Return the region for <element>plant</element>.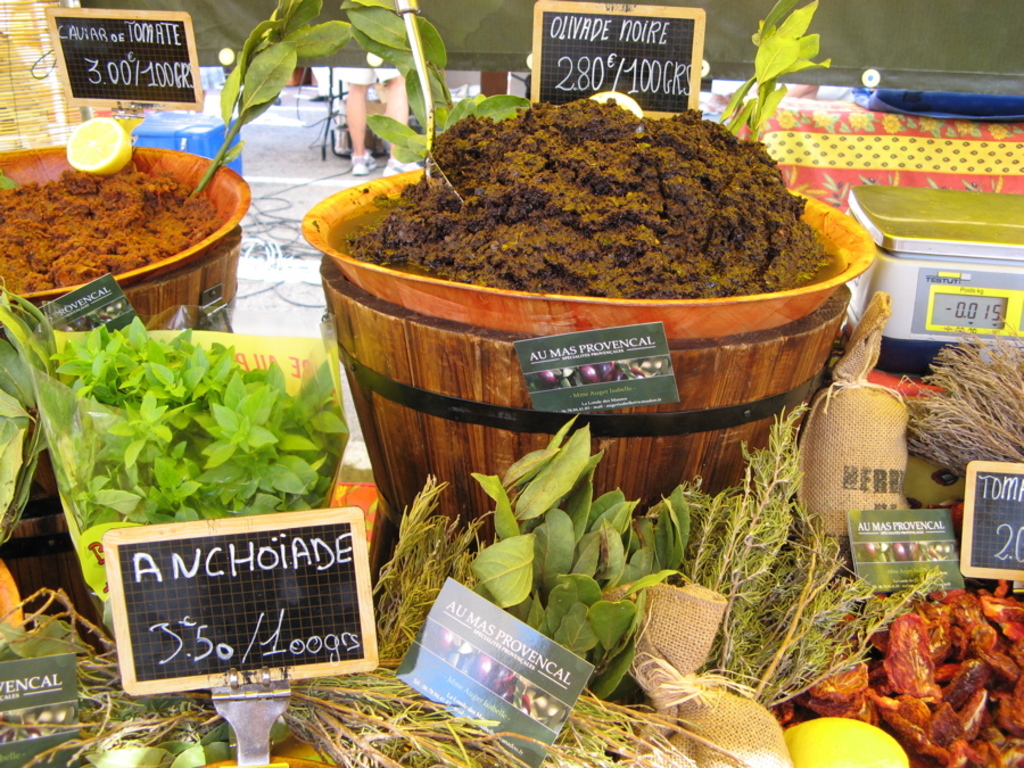
pyautogui.locateOnScreen(705, 0, 837, 149).
